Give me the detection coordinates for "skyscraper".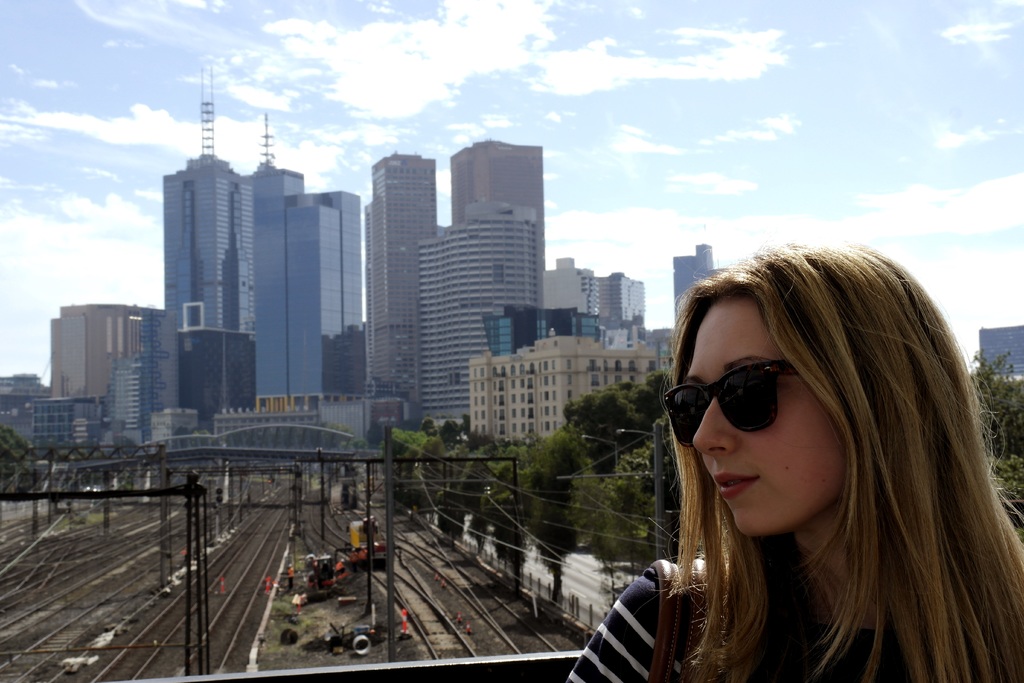
<region>441, 133, 542, 318</region>.
